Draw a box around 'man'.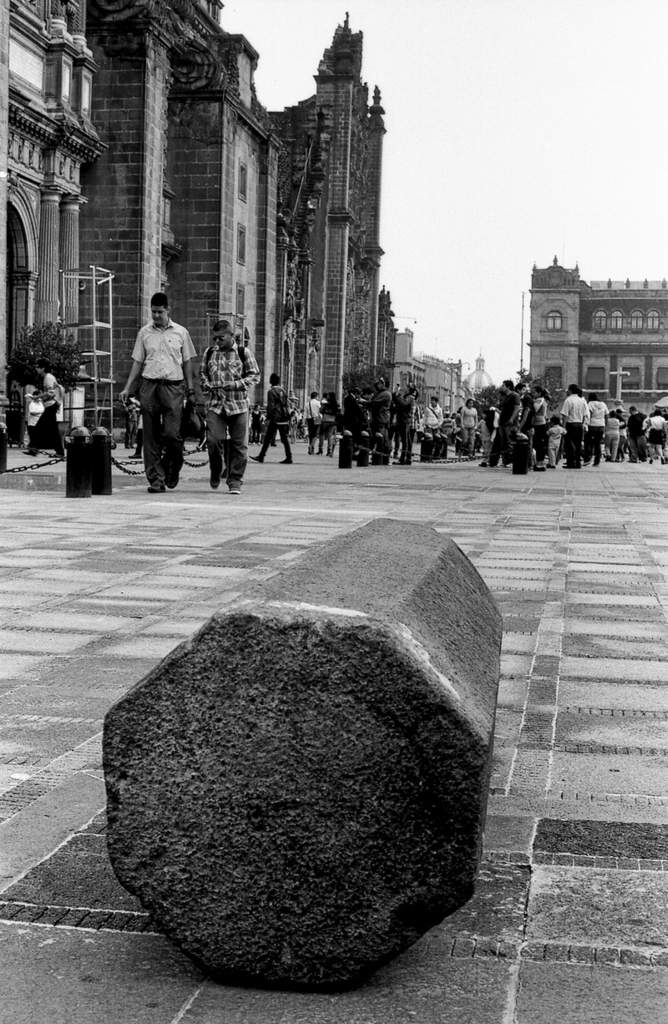
481 377 521 466.
